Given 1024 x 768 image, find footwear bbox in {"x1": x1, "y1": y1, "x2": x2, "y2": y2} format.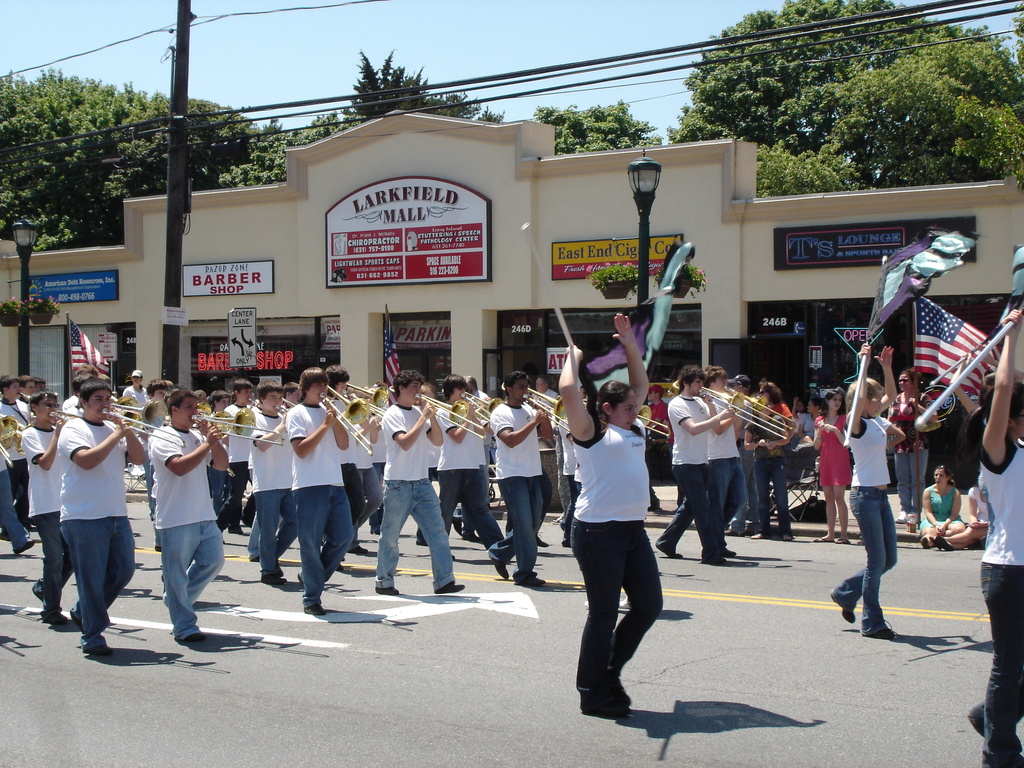
{"x1": 983, "y1": 755, "x2": 1017, "y2": 767}.
